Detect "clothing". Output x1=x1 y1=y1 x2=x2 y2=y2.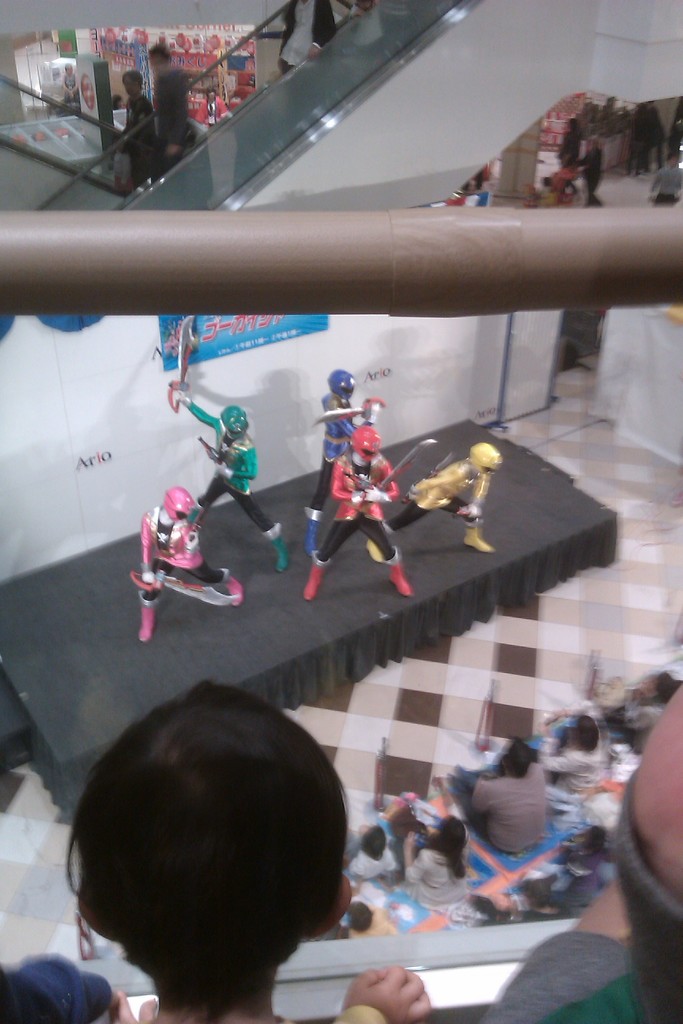
x1=613 y1=698 x2=665 y2=754.
